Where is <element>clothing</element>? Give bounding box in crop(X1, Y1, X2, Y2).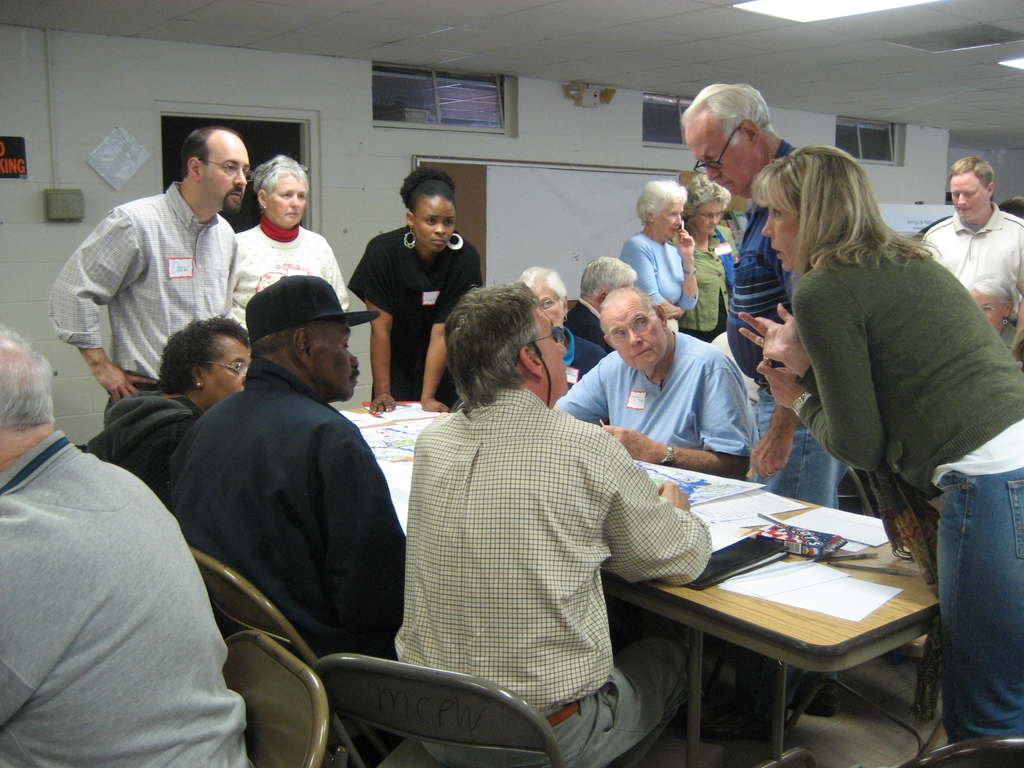
crop(0, 428, 250, 767).
